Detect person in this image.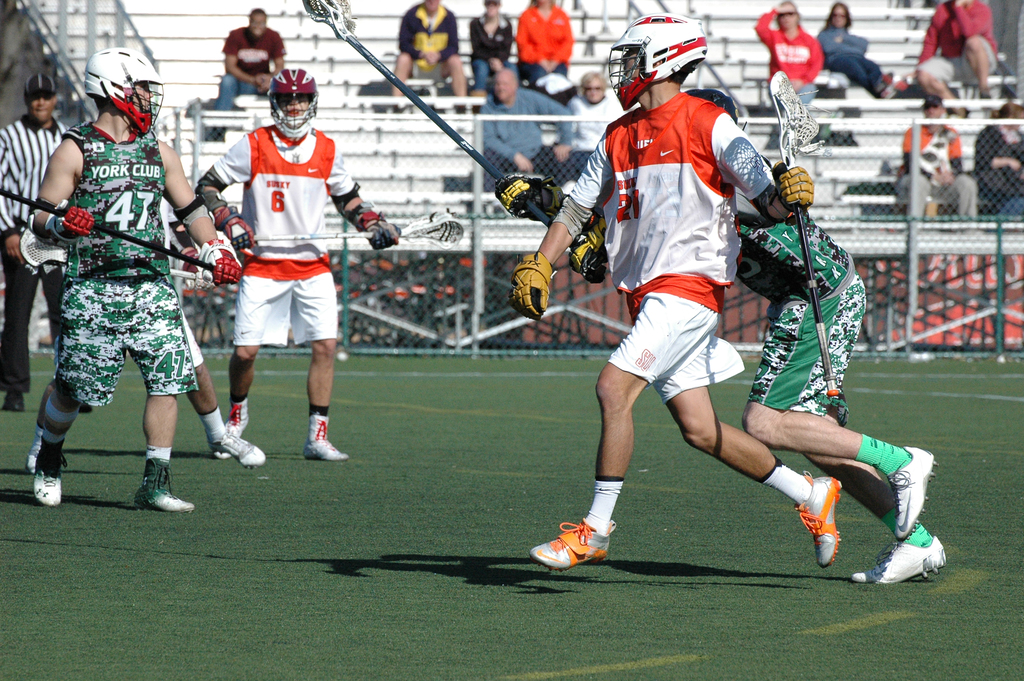
Detection: (x1=977, y1=96, x2=1023, y2=220).
